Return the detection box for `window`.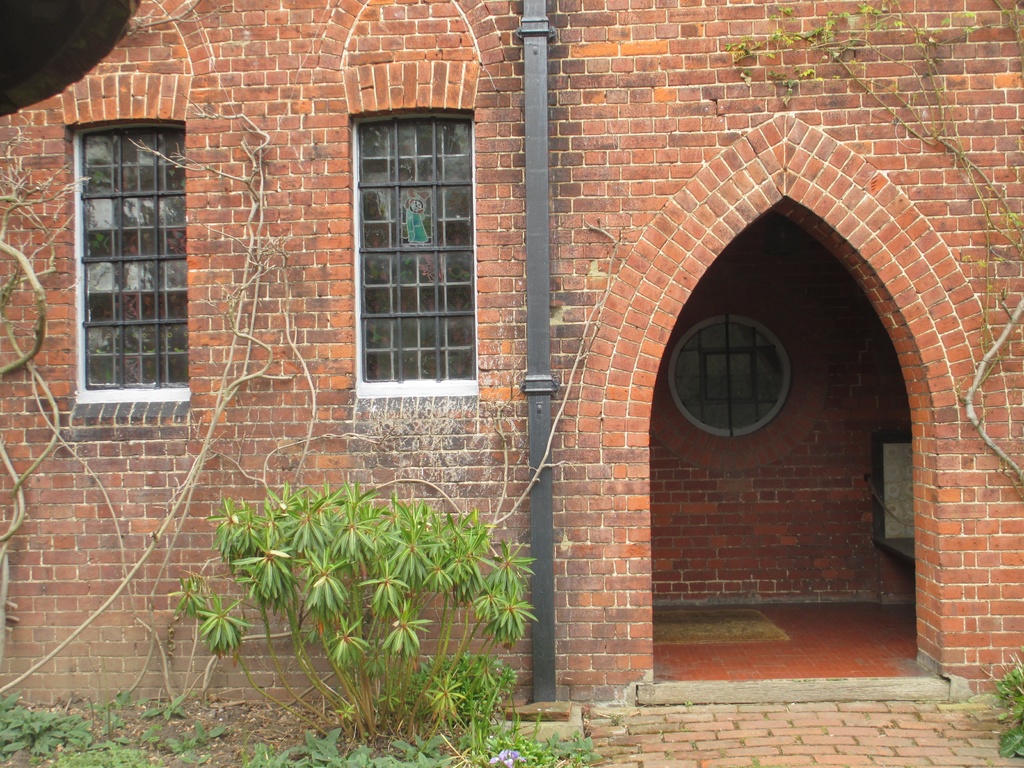
BBox(352, 106, 477, 397).
